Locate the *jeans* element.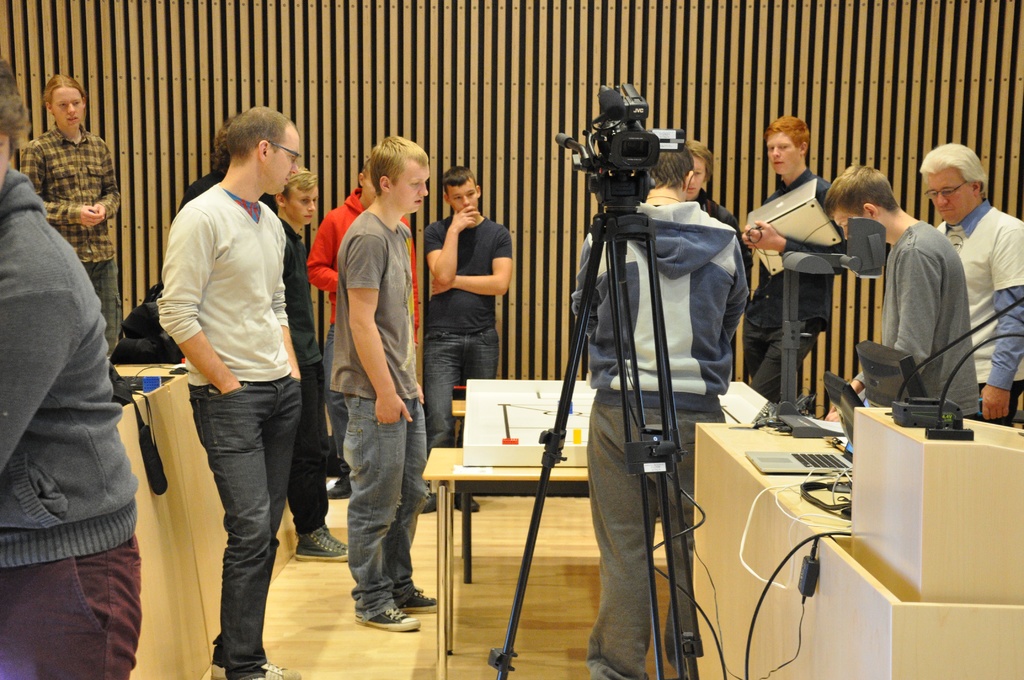
Element bbox: locate(337, 391, 430, 620).
